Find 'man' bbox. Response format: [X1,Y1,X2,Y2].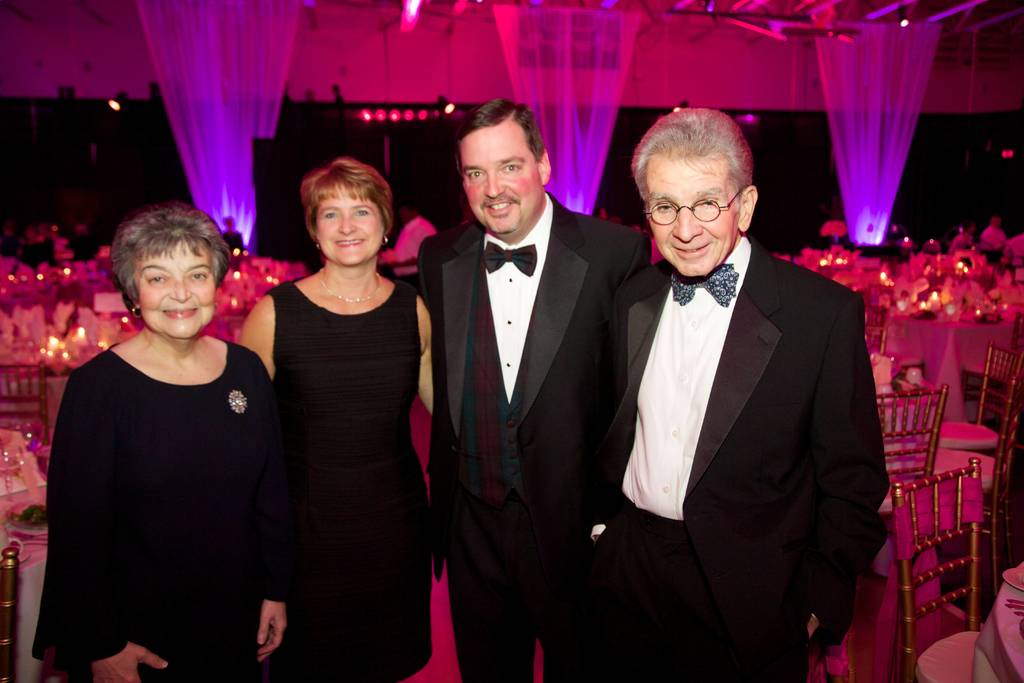
[583,99,908,675].
